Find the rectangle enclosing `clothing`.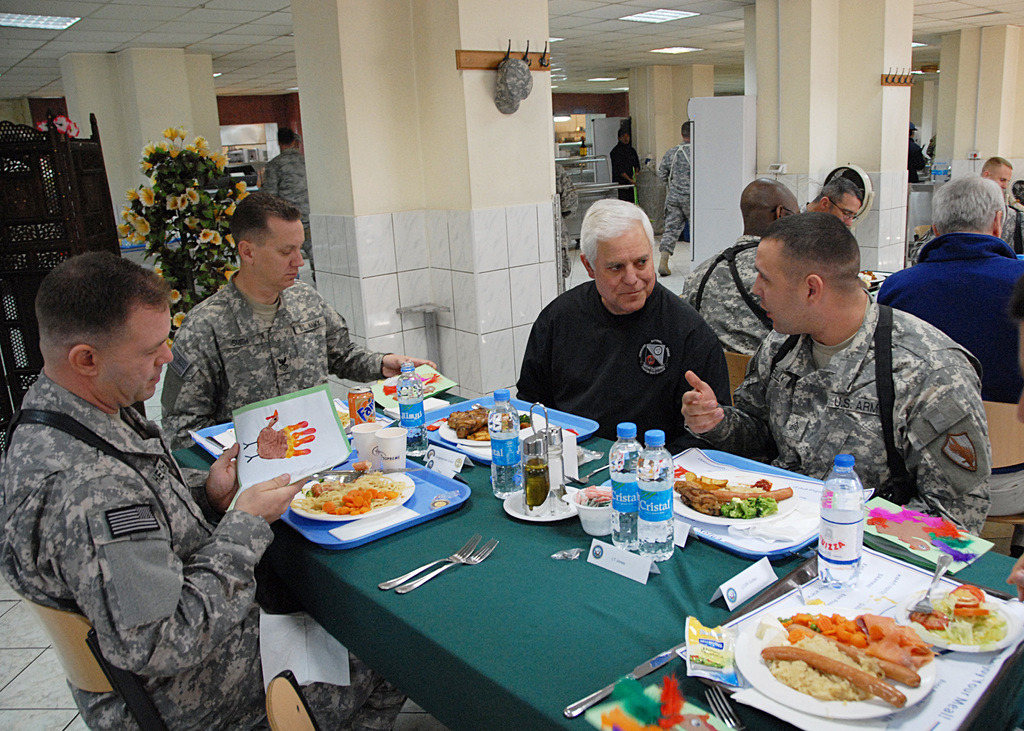
259,149,316,261.
